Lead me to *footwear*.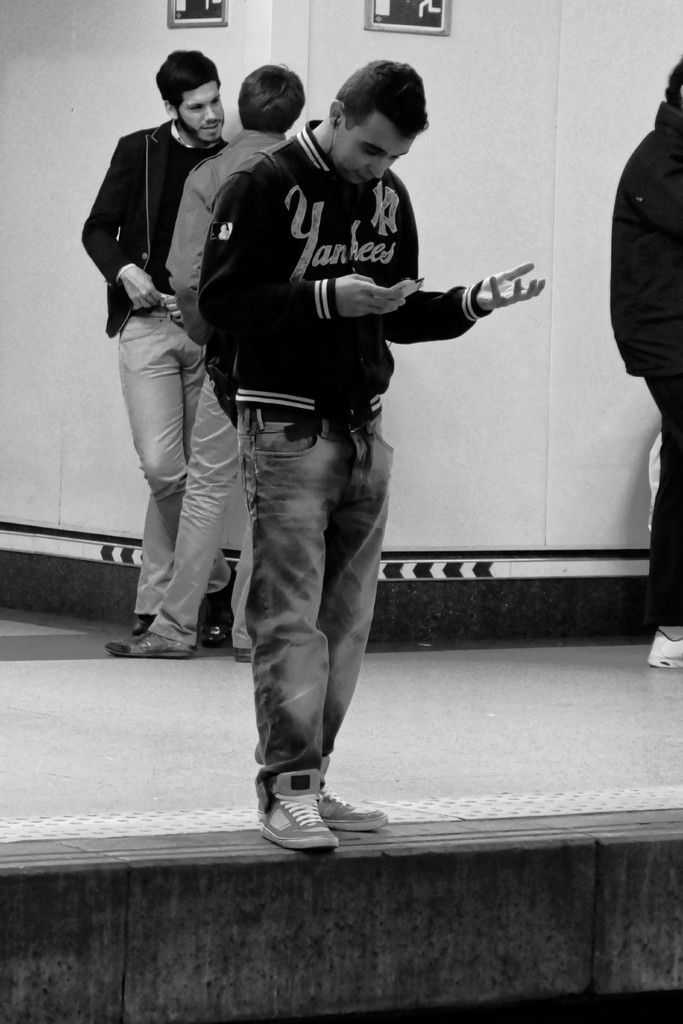
Lead to locate(646, 627, 682, 664).
